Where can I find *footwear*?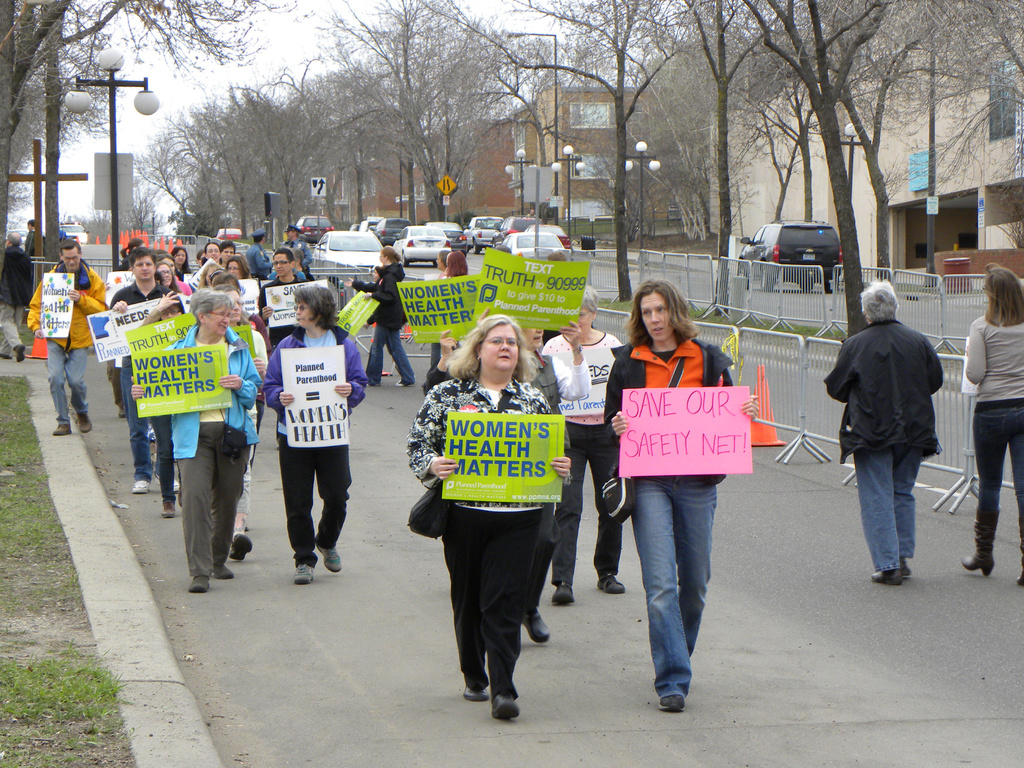
You can find it at 292 561 316 582.
